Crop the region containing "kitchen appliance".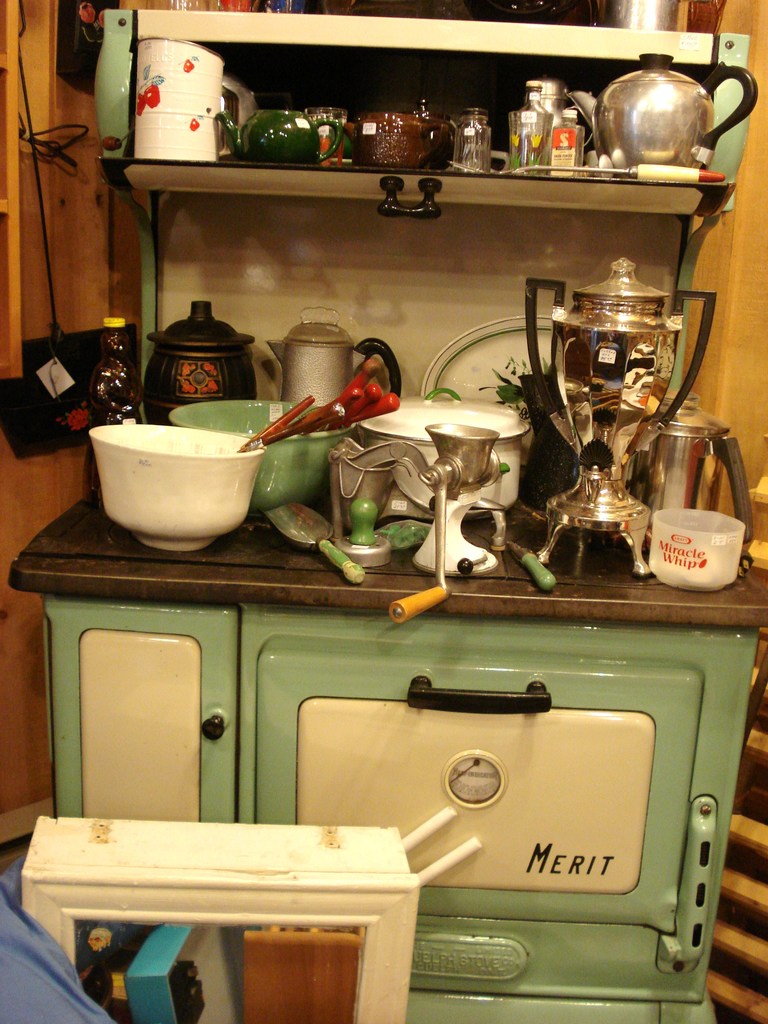
Crop region: box=[549, 111, 586, 162].
